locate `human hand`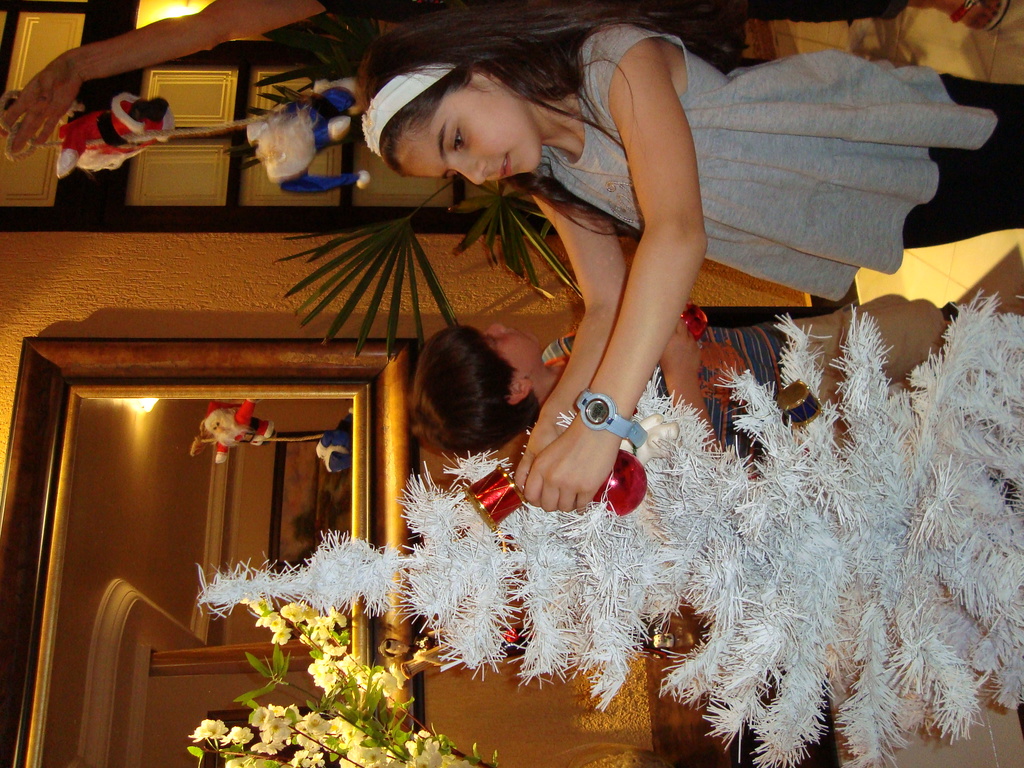
x1=513, y1=414, x2=566, y2=492
